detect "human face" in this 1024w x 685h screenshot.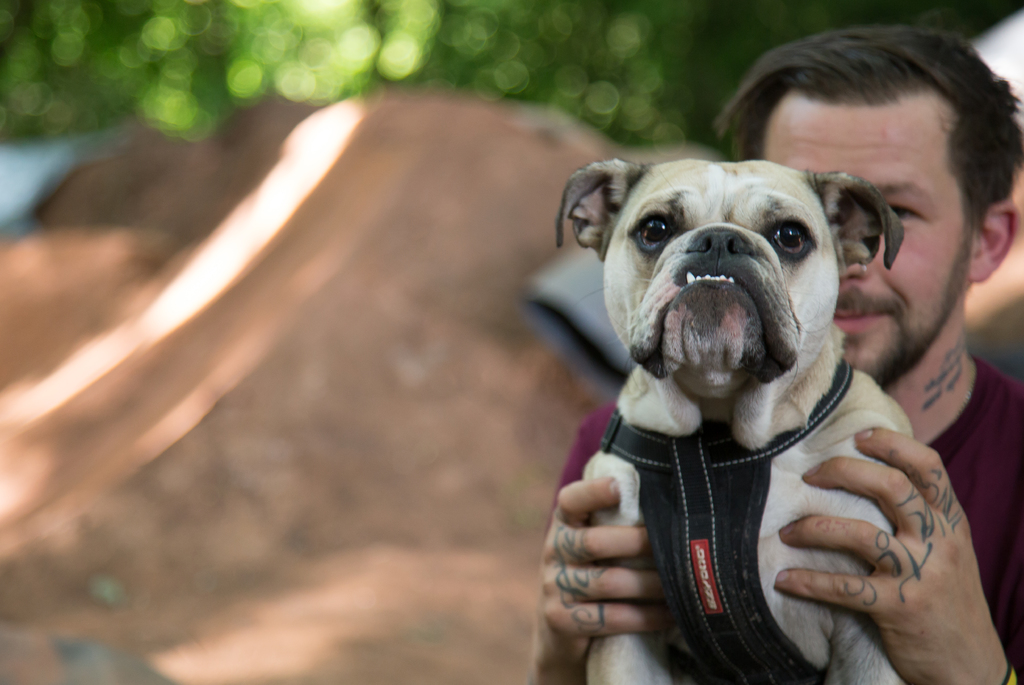
Detection: select_region(762, 106, 972, 384).
